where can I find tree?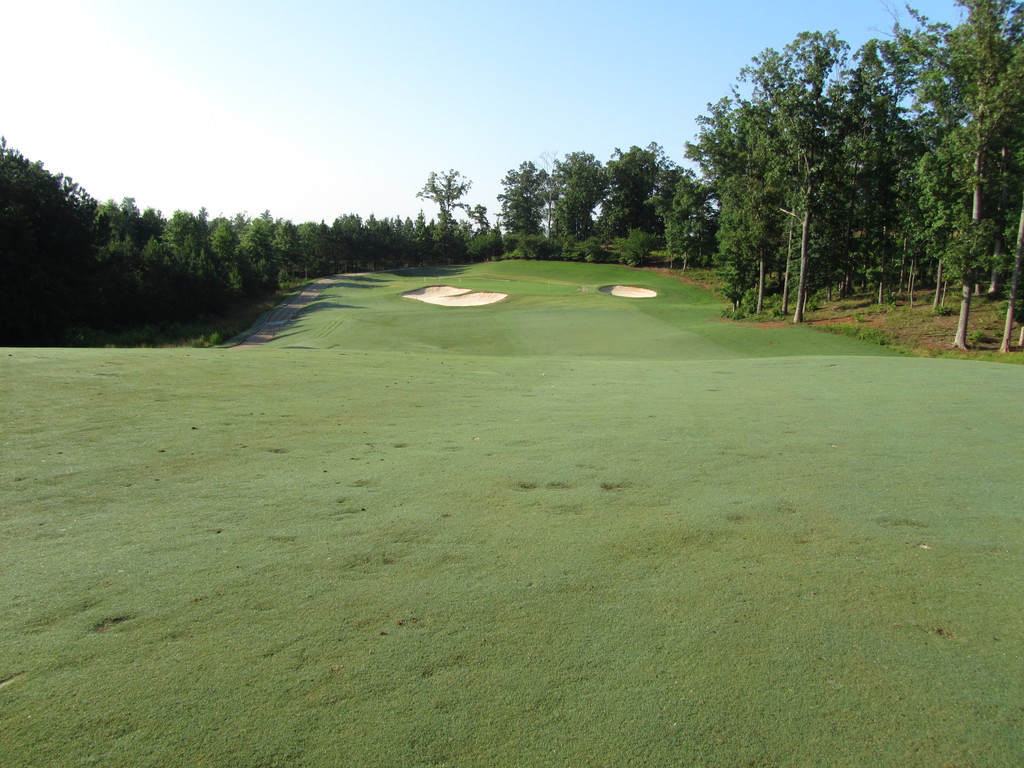
You can find it at 6 130 104 318.
